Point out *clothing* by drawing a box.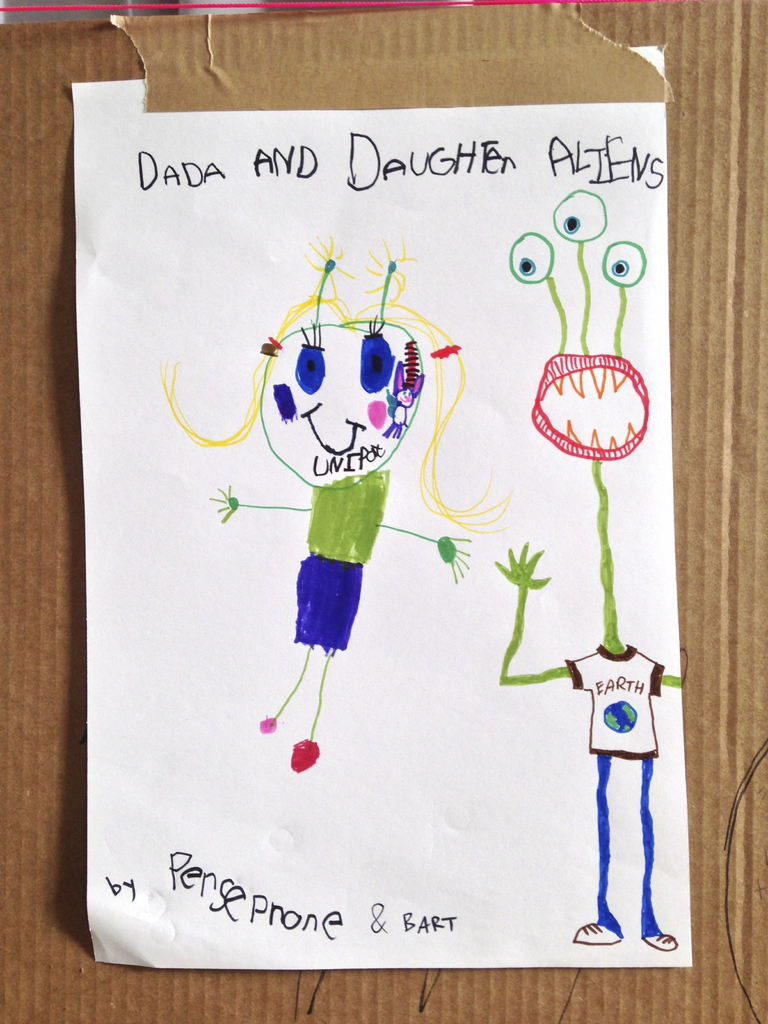
detection(565, 639, 660, 760).
